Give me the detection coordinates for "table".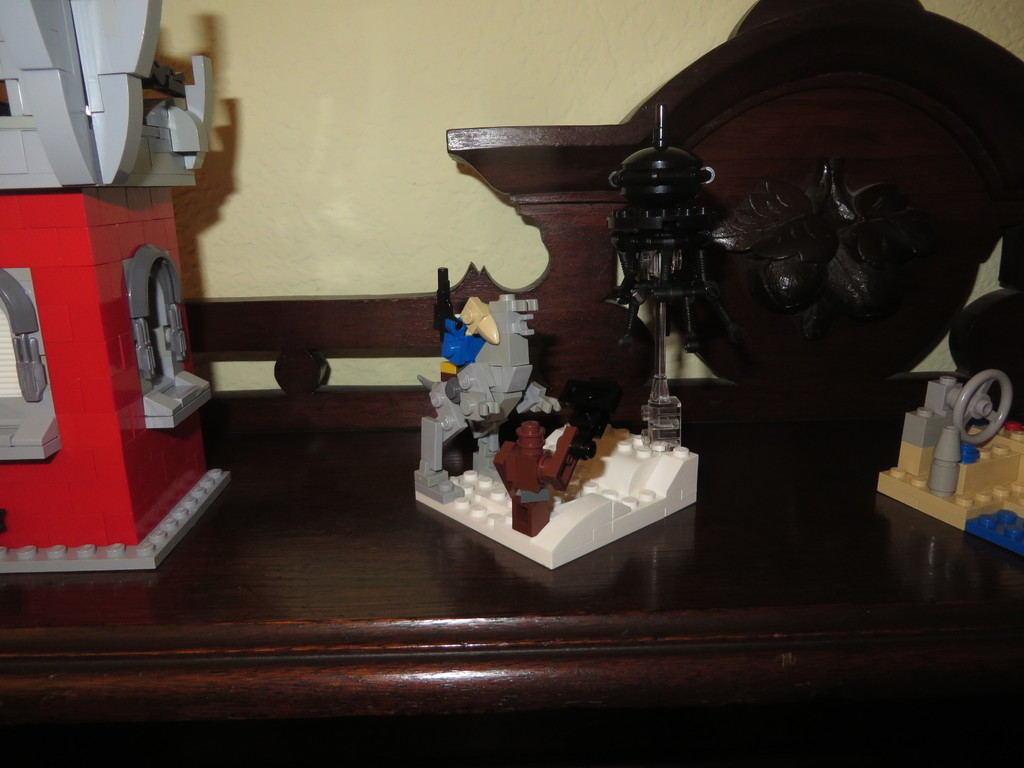
box(0, 374, 1023, 767).
